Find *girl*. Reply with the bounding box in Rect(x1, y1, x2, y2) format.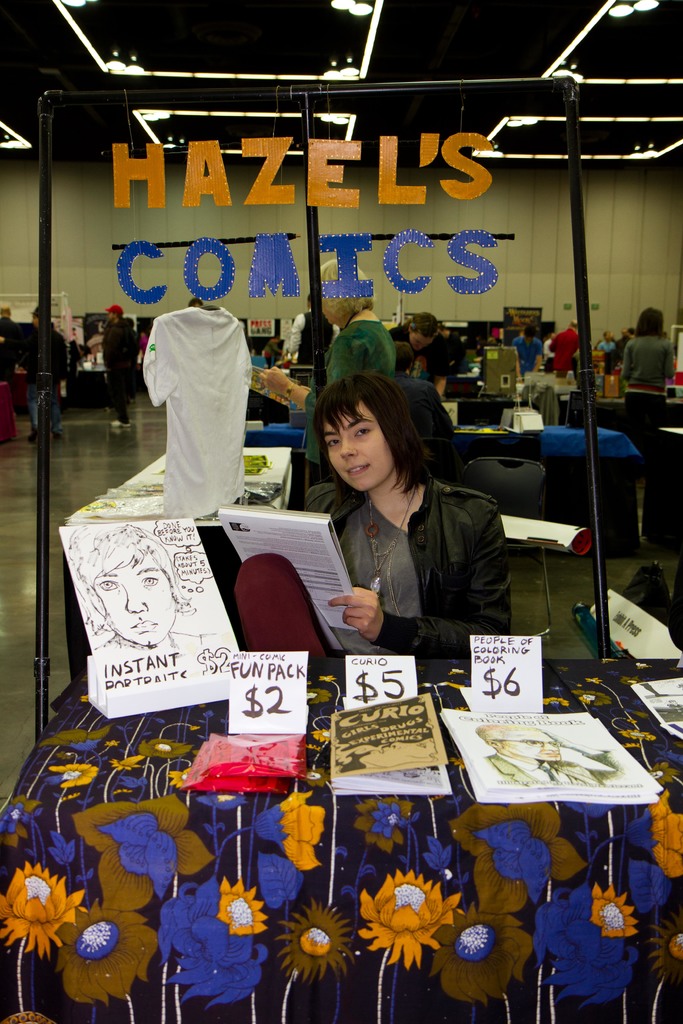
Rect(301, 379, 513, 676).
